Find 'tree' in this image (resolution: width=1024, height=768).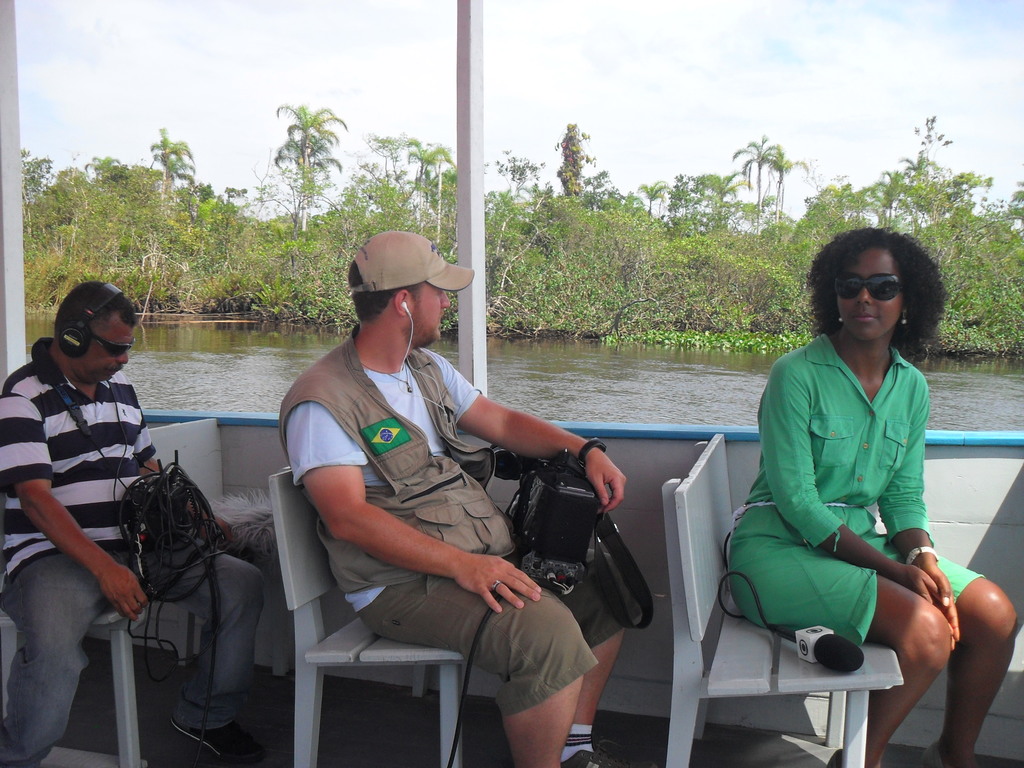
(x1=441, y1=158, x2=479, y2=236).
